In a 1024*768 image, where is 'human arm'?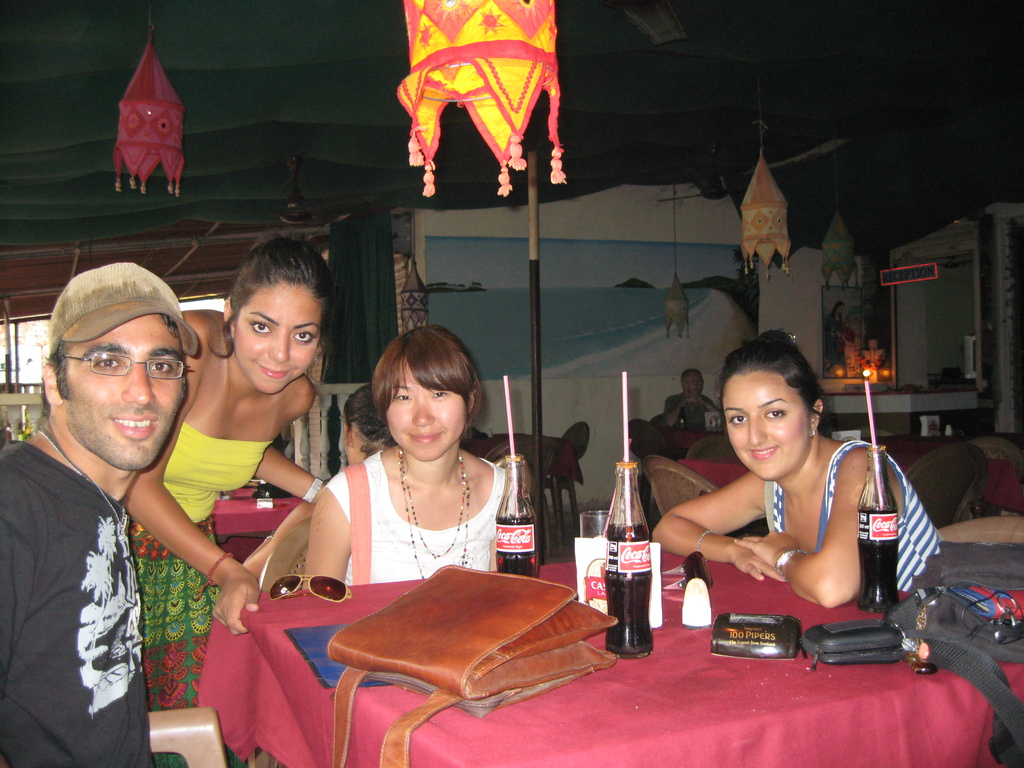
bbox(674, 480, 762, 593).
